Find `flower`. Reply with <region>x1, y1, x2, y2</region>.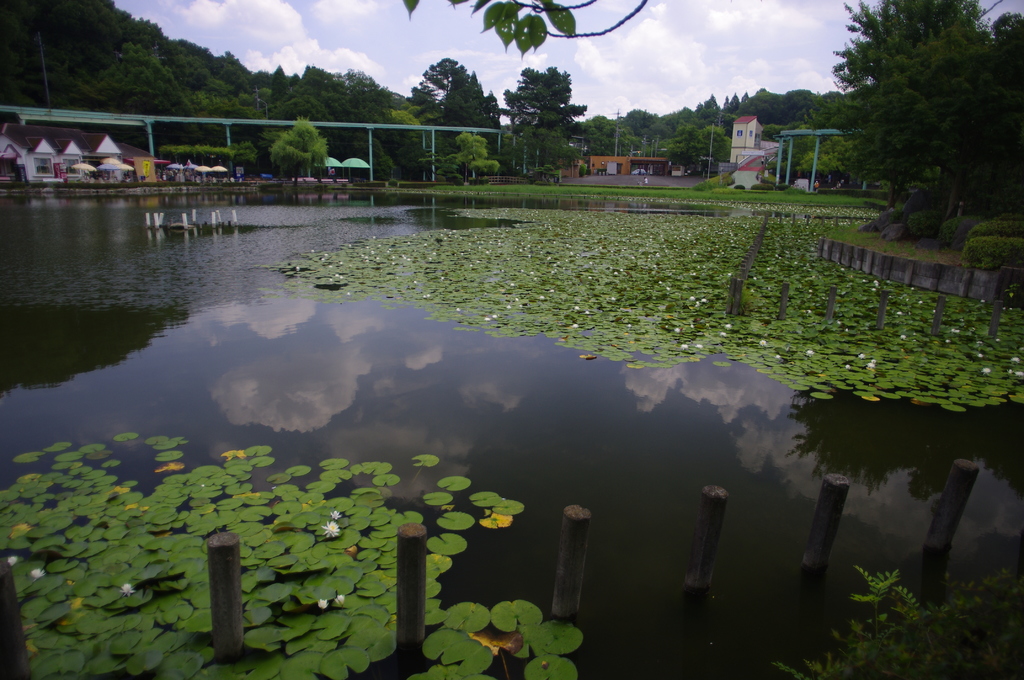
<region>758, 339, 767, 345</region>.
